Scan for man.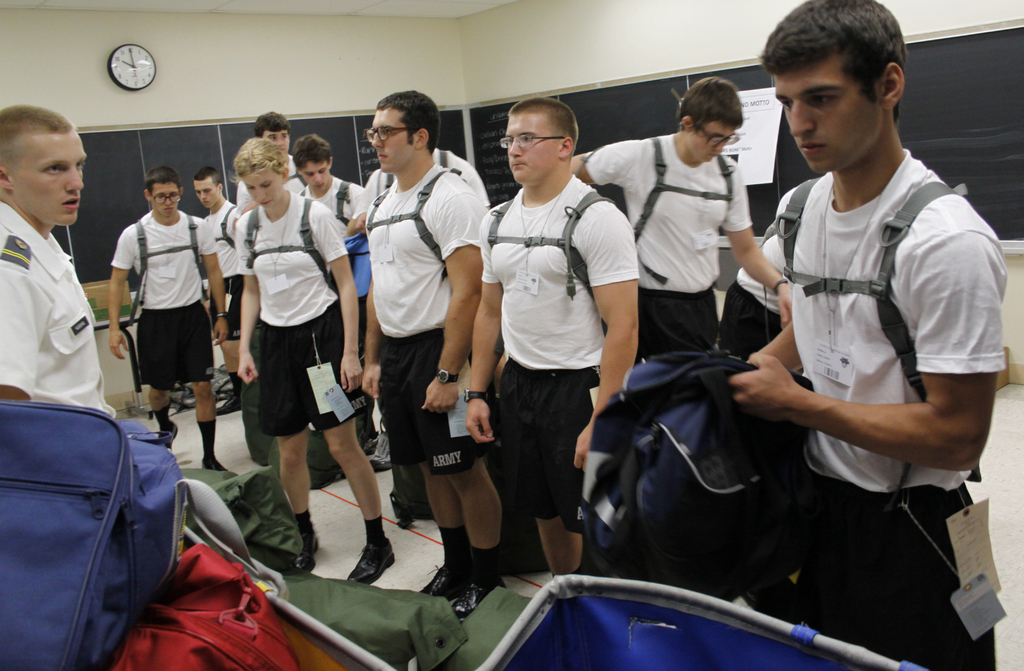
Scan result: [left=362, top=88, right=509, bottom=618].
